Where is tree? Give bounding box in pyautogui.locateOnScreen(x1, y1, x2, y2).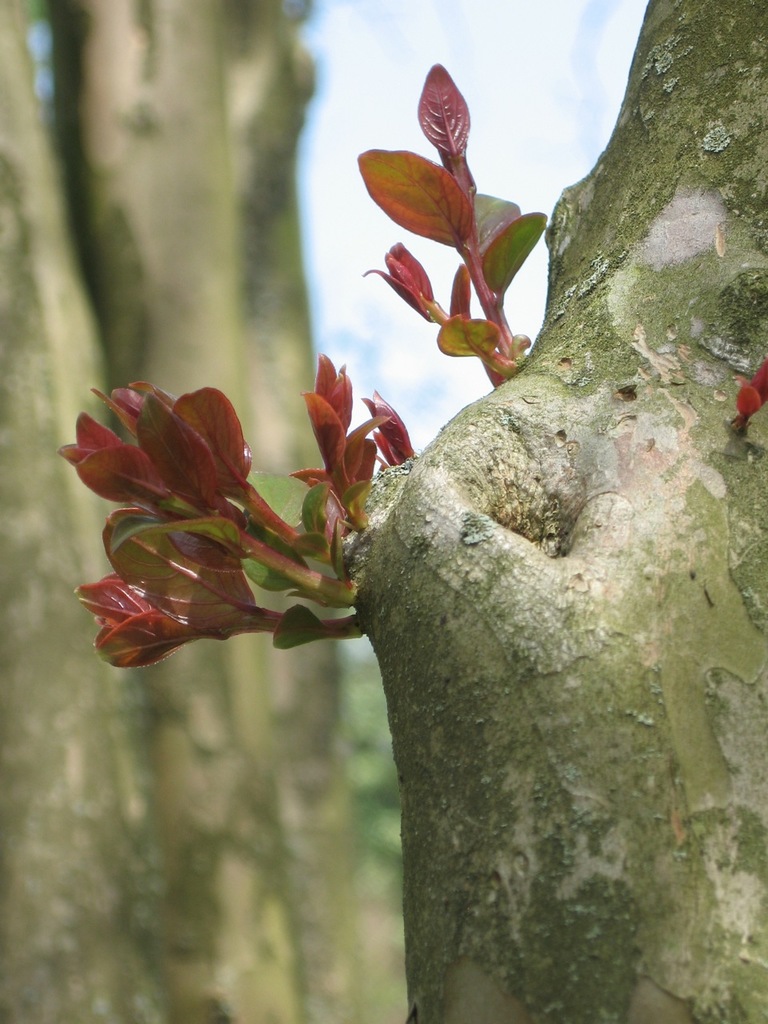
pyautogui.locateOnScreen(0, 0, 767, 1023).
